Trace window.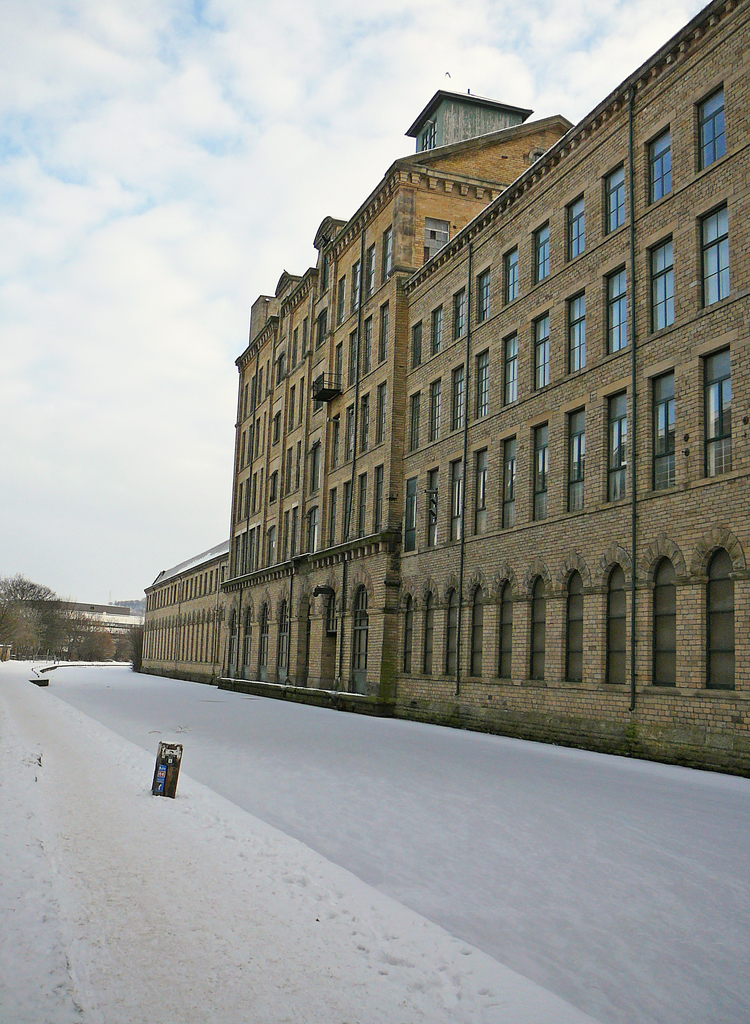
Traced to Rect(499, 331, 518, 410).
